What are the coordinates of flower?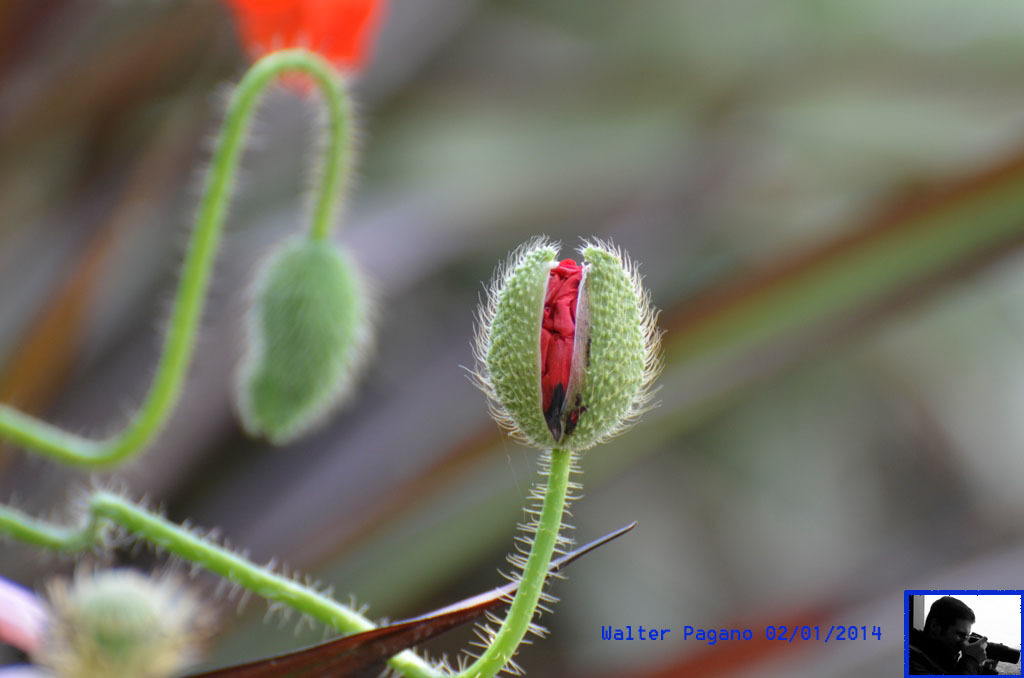
bbox=[479, 237, 651, 456].
